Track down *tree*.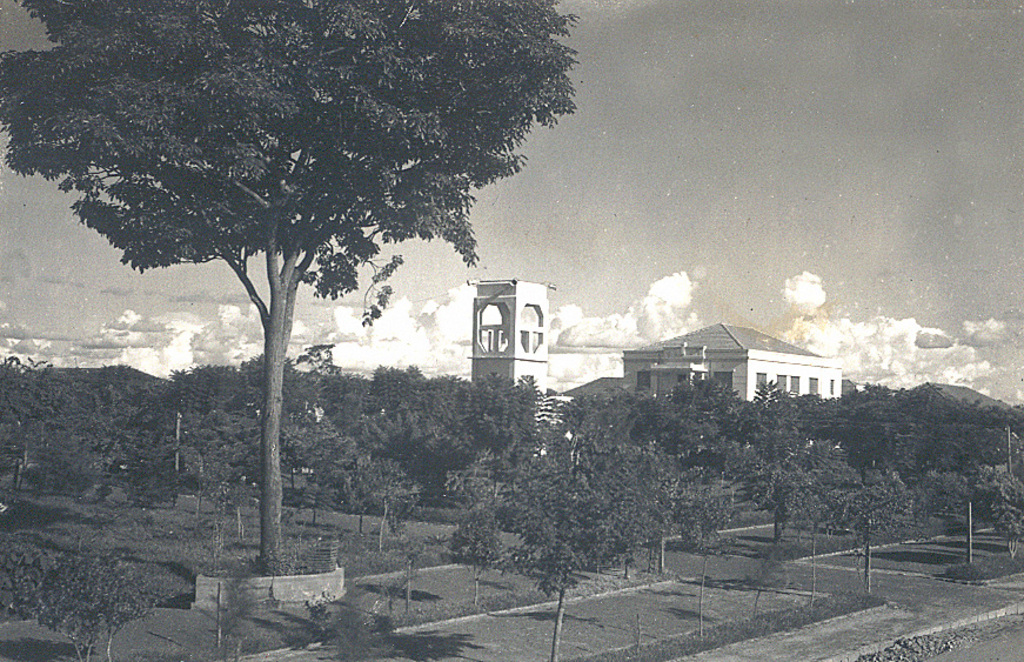
Tracked to 0:355:56:484.
